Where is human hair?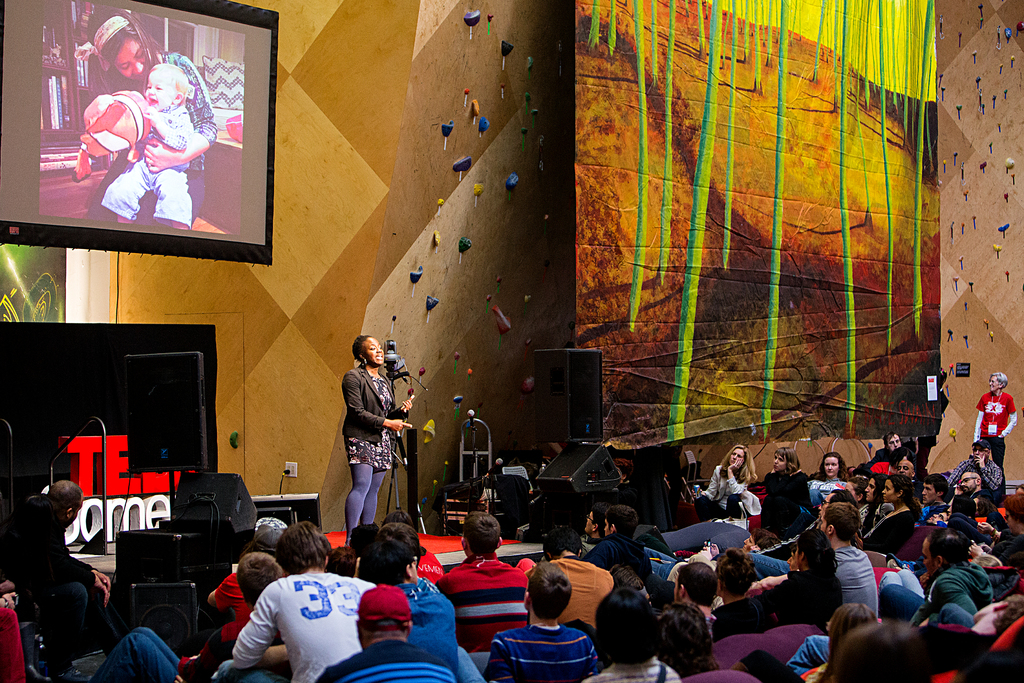
606 591 675 675.
